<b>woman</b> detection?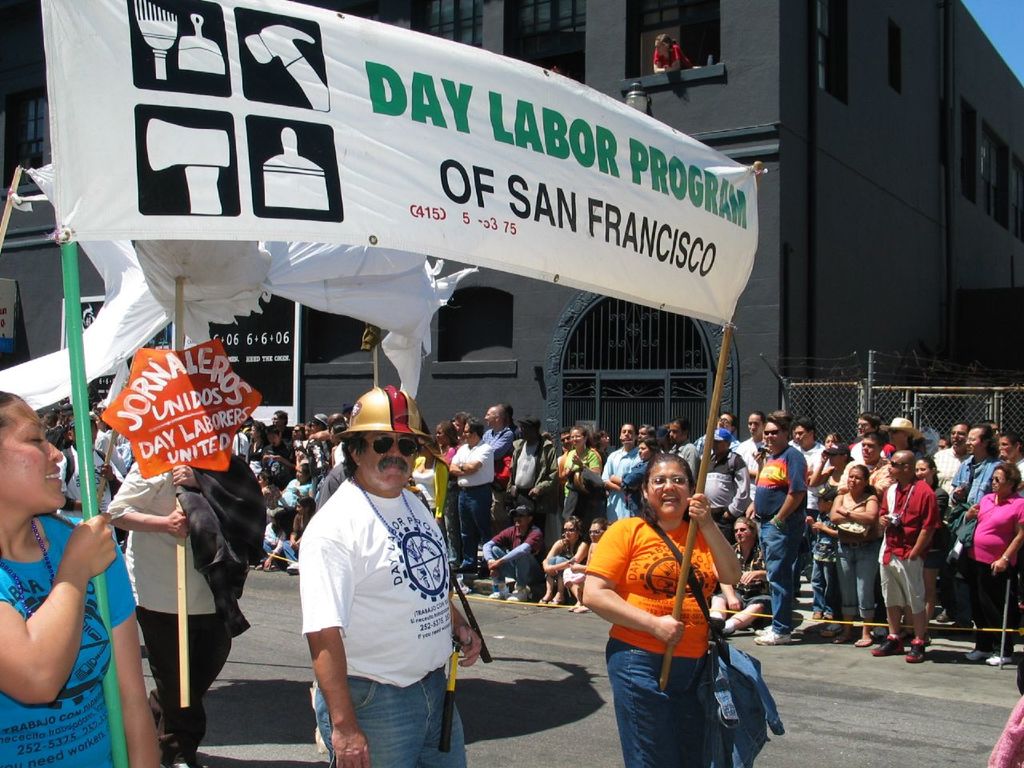
rect(538, 515, 585, 604)
